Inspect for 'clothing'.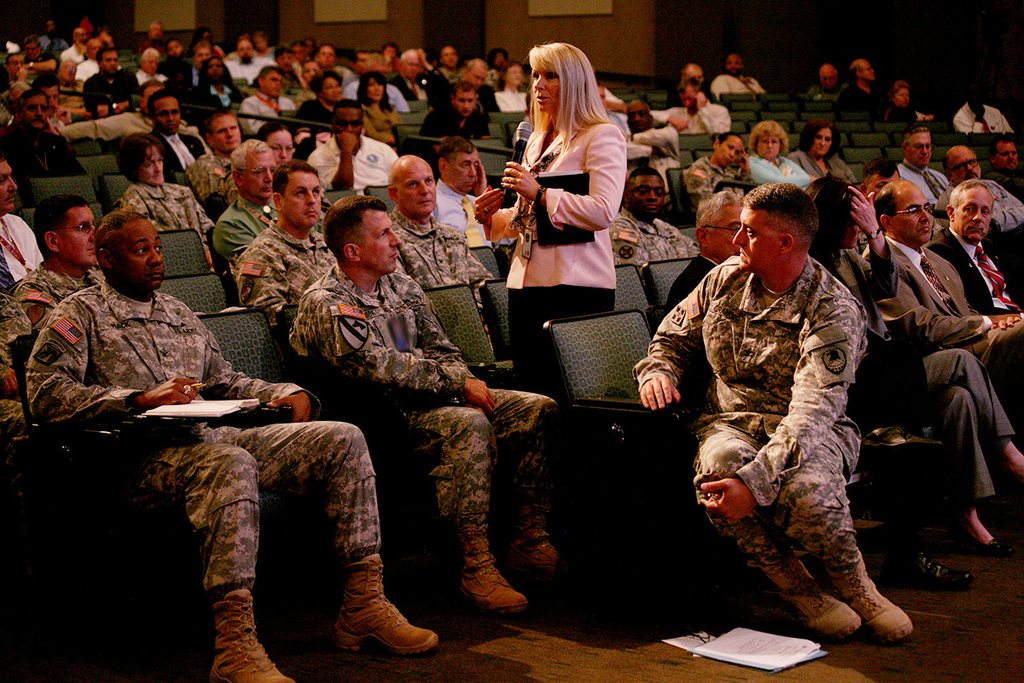
Inspection: l=24, t=283, r=384, b=601.
